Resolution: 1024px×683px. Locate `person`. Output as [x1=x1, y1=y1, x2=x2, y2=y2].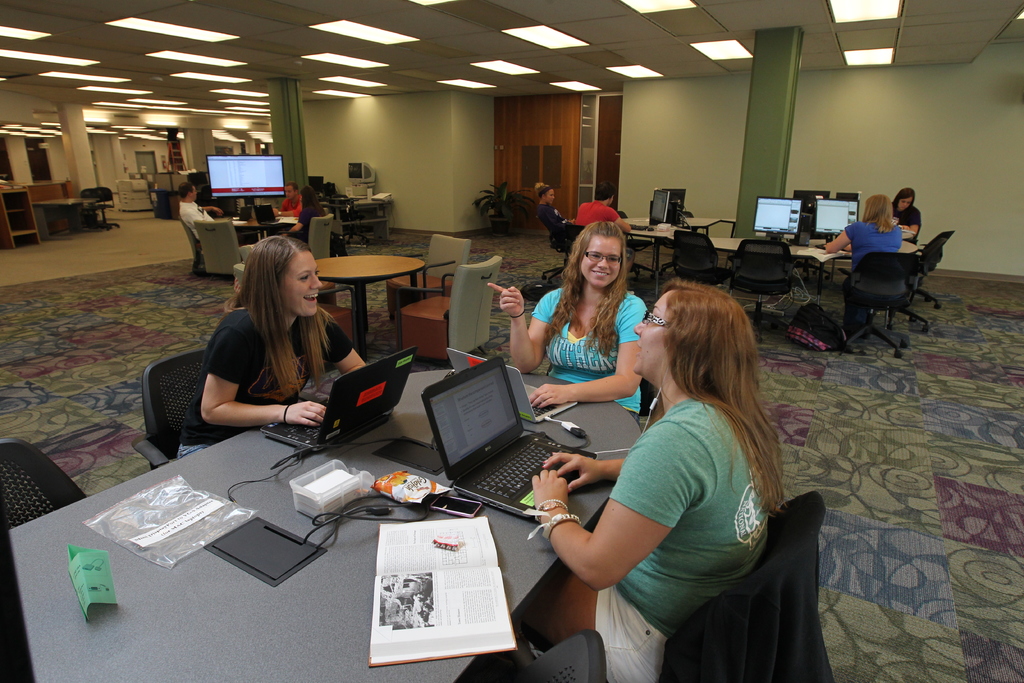
[x1=893, y1=186, x2=923, y2=239].
